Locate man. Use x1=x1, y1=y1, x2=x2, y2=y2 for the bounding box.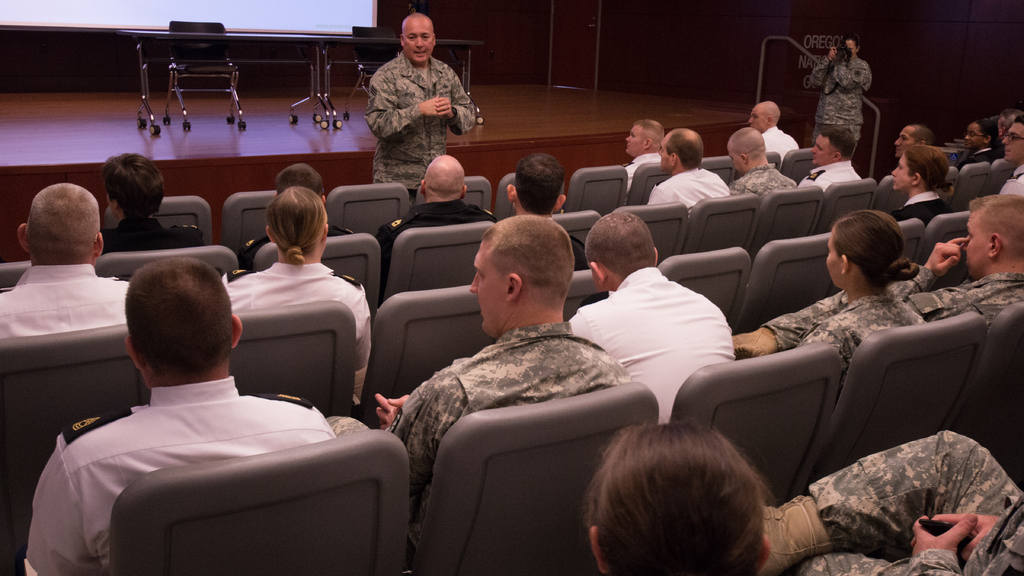
x1=619, y1=117, x2=661, y2=189.
